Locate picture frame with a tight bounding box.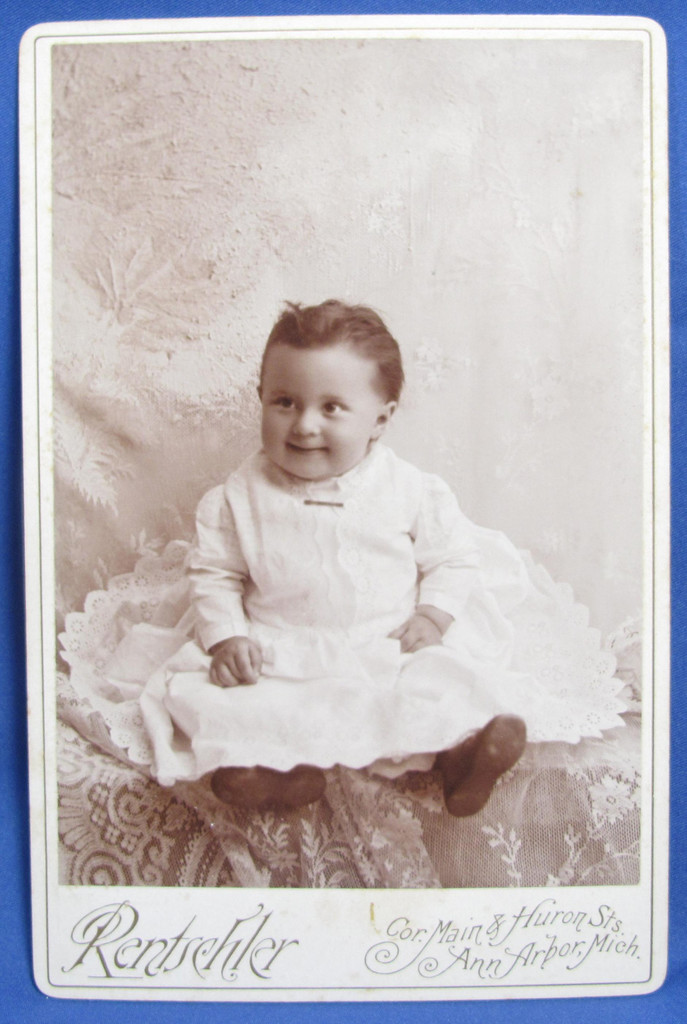
bbox=(19, 19, 661, 995).
